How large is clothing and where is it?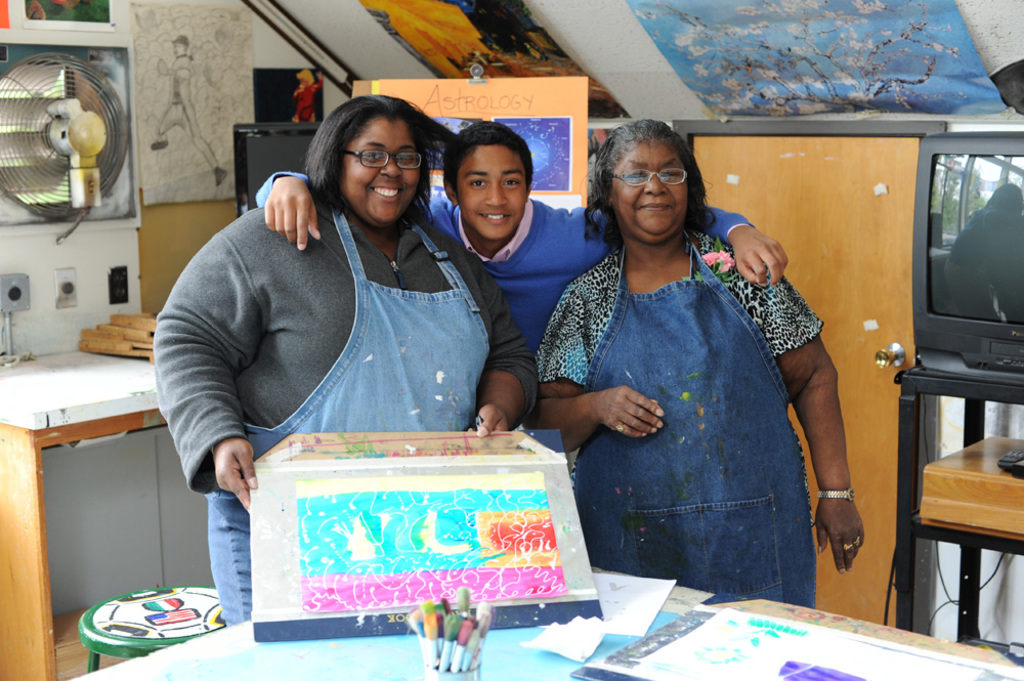
Bounding box: Rect(252, 170, 755, 349).
